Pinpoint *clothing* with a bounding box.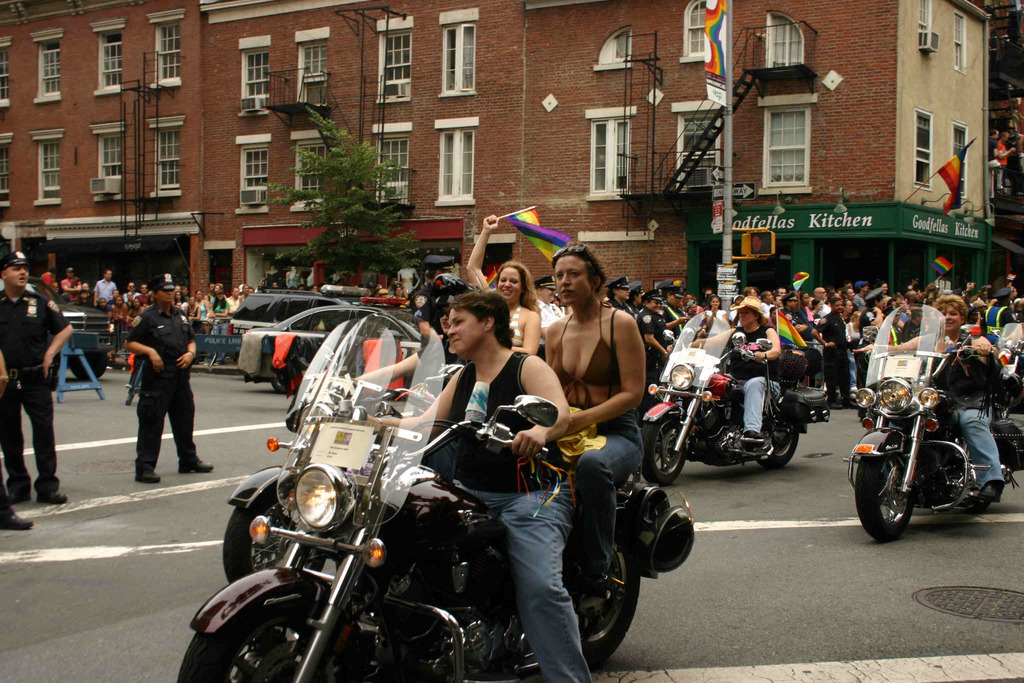
x1=117, y1=294, x2=196, y2=484.
